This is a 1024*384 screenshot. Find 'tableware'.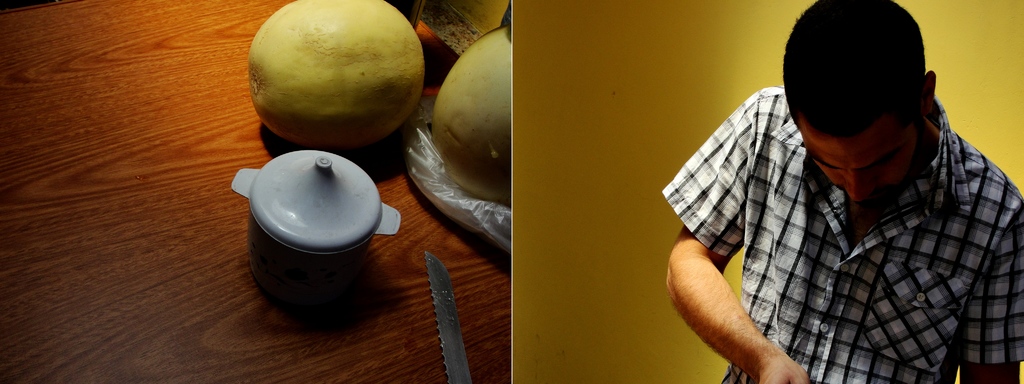
Bounding box: 239:133:402:294.
